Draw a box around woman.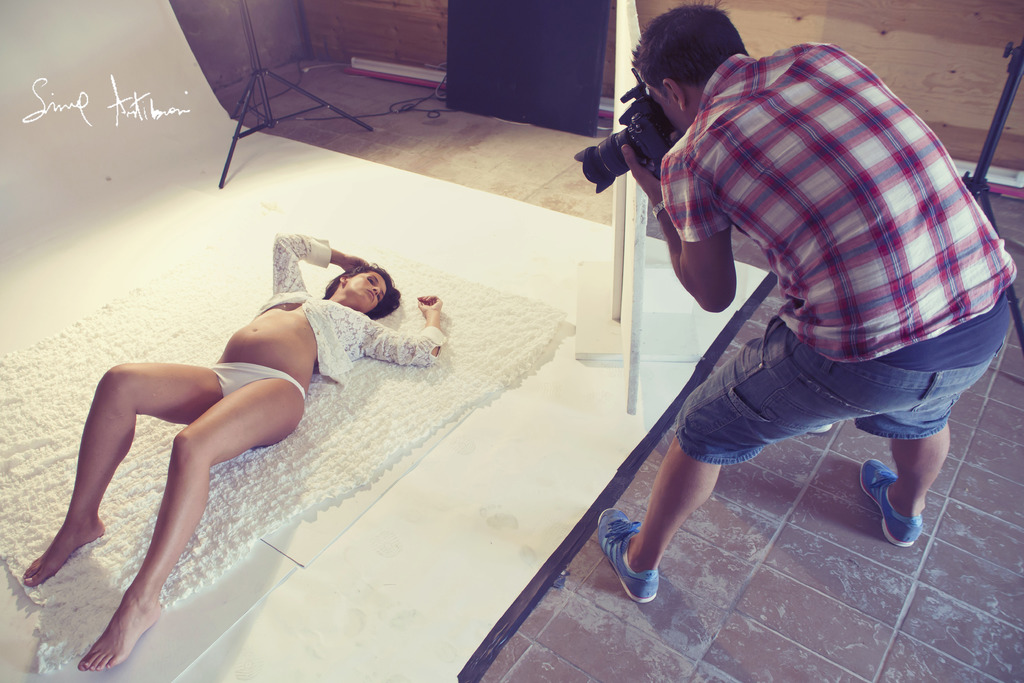
rect(23, 234, 444, 668).
